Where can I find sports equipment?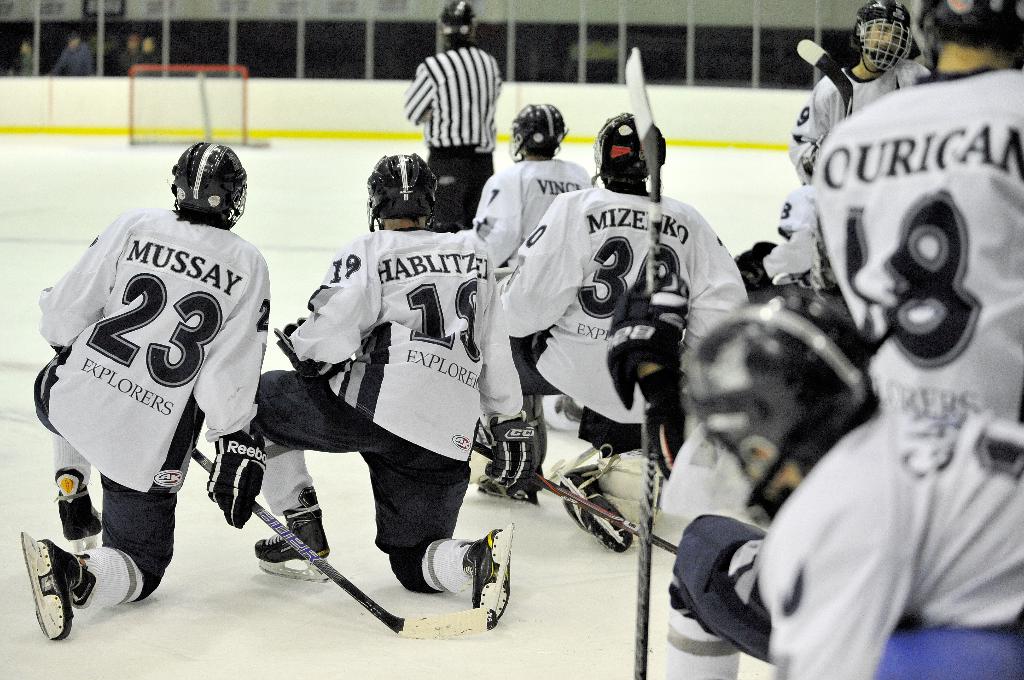
You can find it at rect(370, 155, 439, 231).
